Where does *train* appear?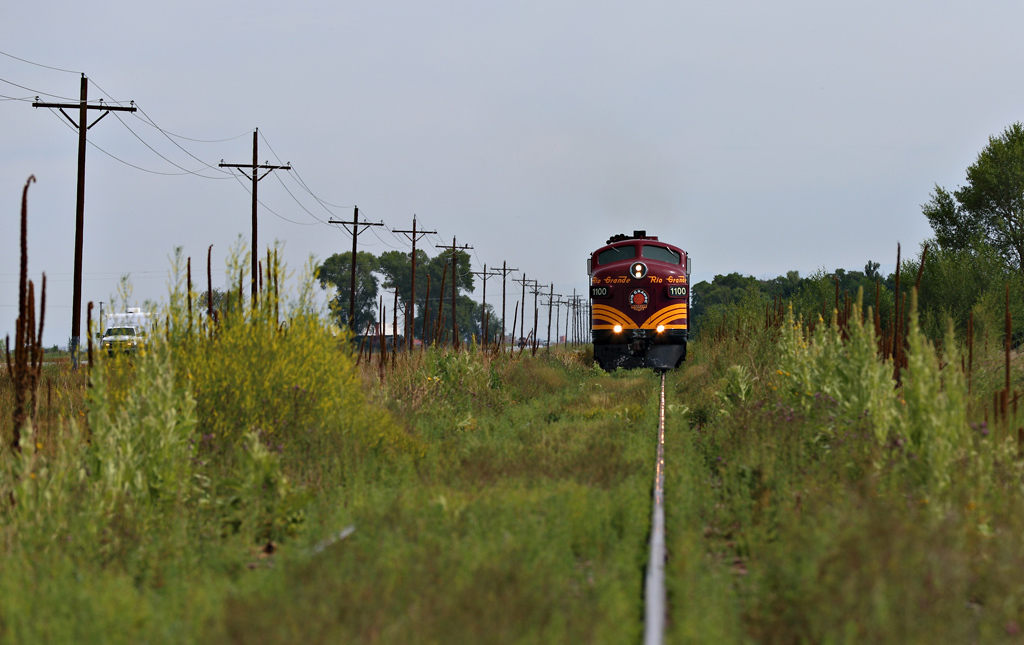
Appears at [583,230,688,371].
